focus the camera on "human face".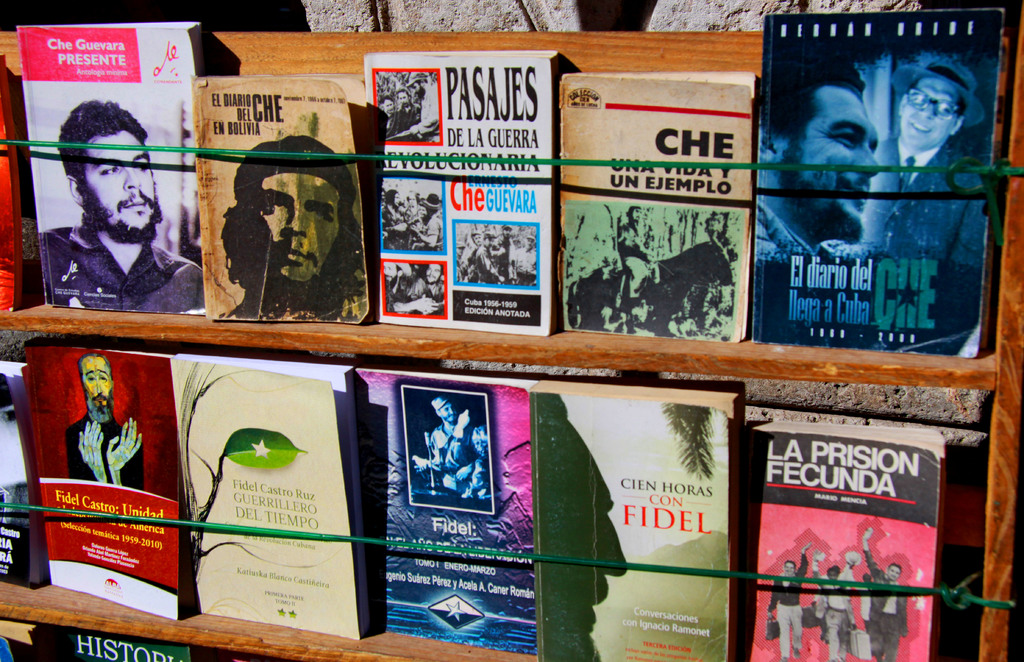
Focus region: x1=888 y1=569 x2=899 y2=579.
